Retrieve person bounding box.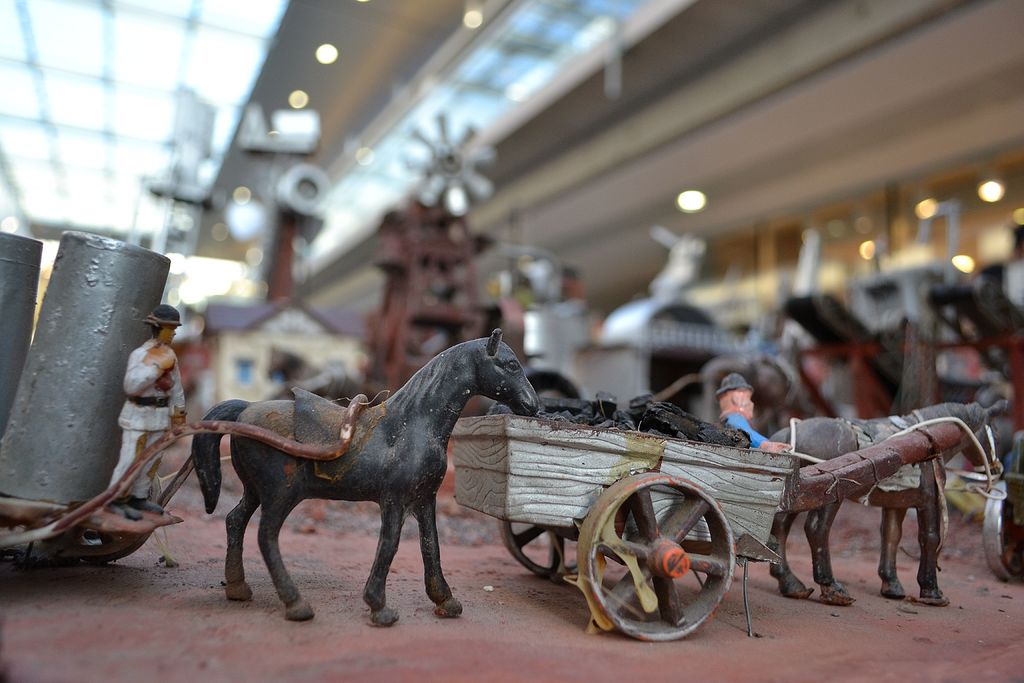
Bounding box: Rect(724, 368, 815, 461).
